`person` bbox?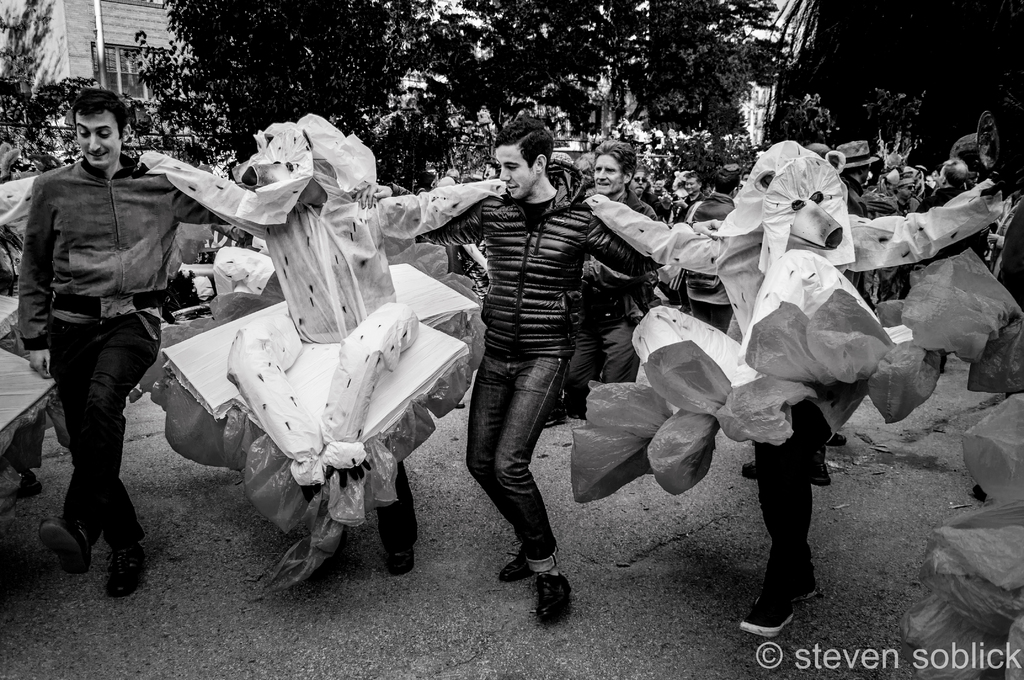
bbox=[675, 170, 703, 307]
